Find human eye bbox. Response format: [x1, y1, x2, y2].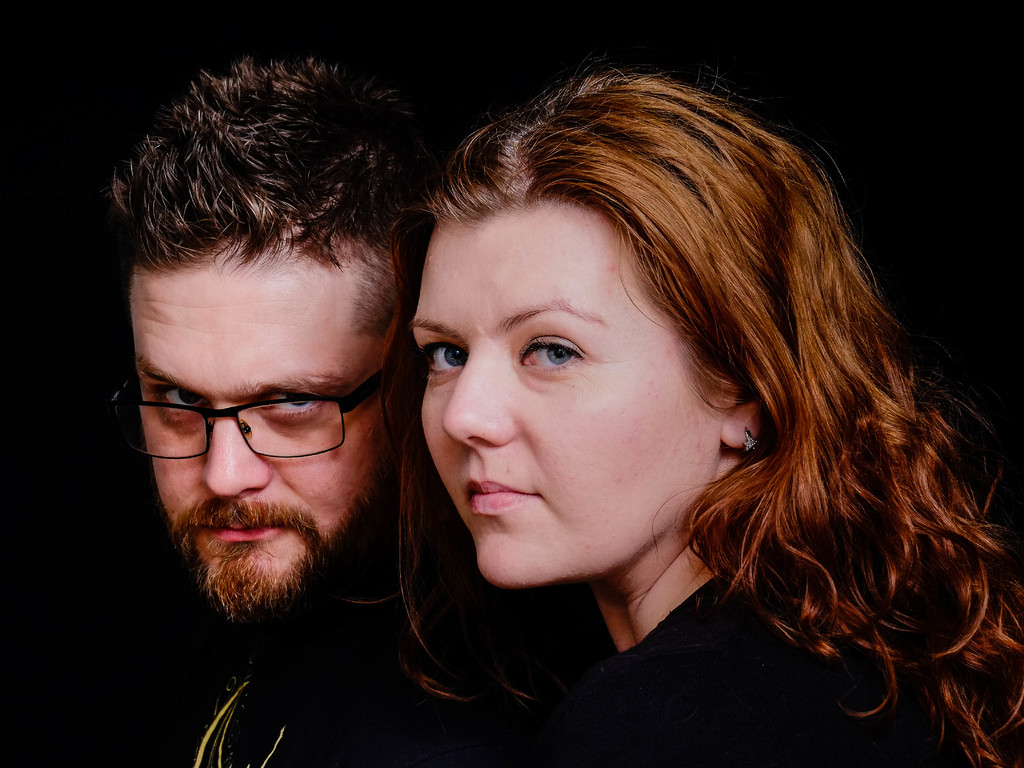
[251, 378, 324, 426].
